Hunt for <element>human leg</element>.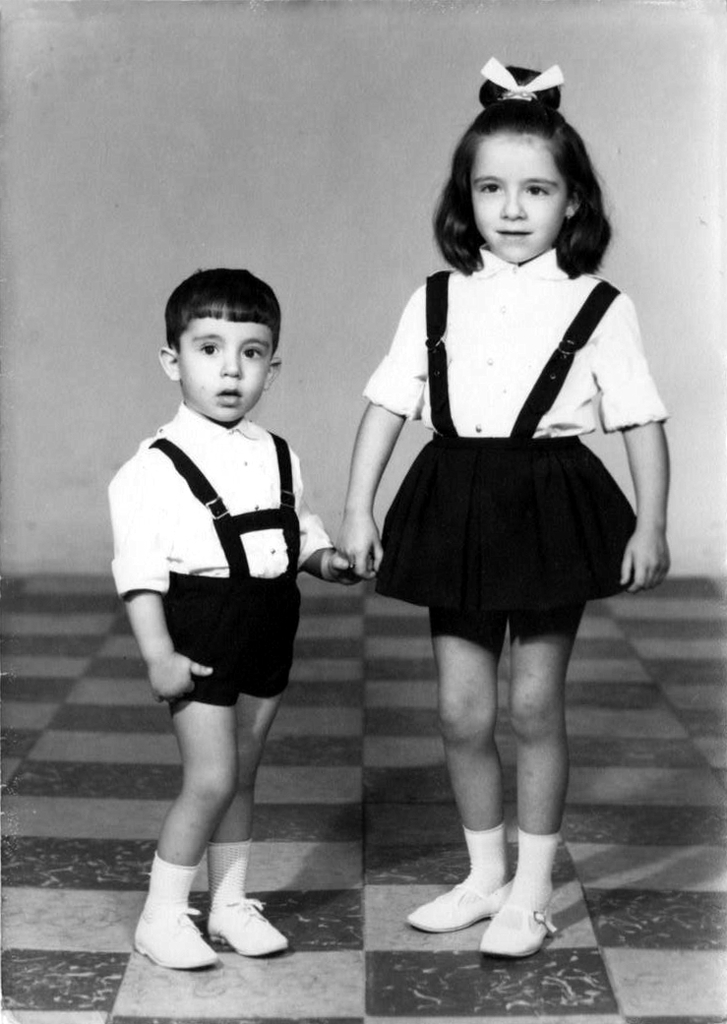
Hunted down at select_region(483, 615, 563, 962).
